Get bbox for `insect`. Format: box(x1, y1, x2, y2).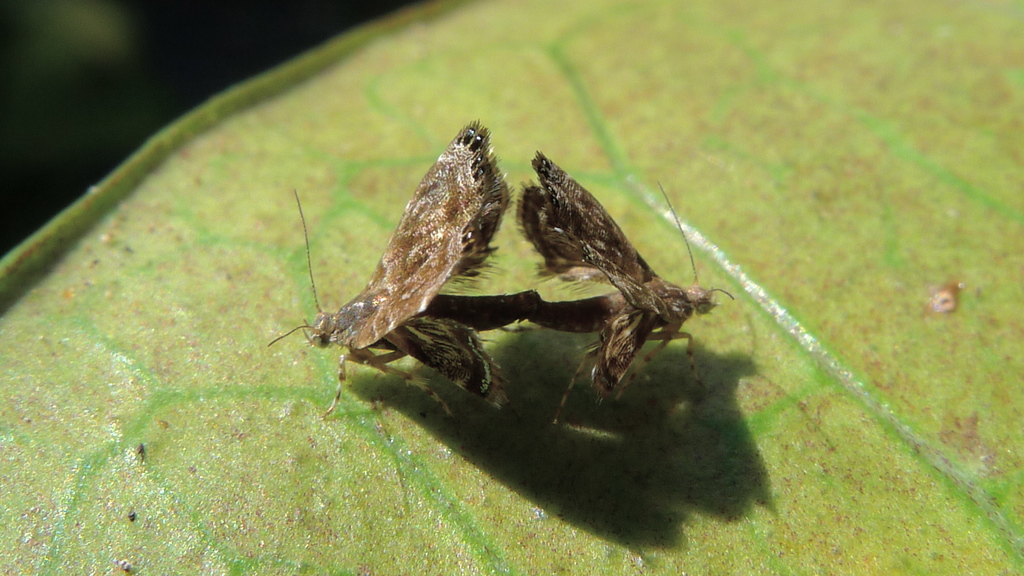
box(262, 119, 545, 420).
